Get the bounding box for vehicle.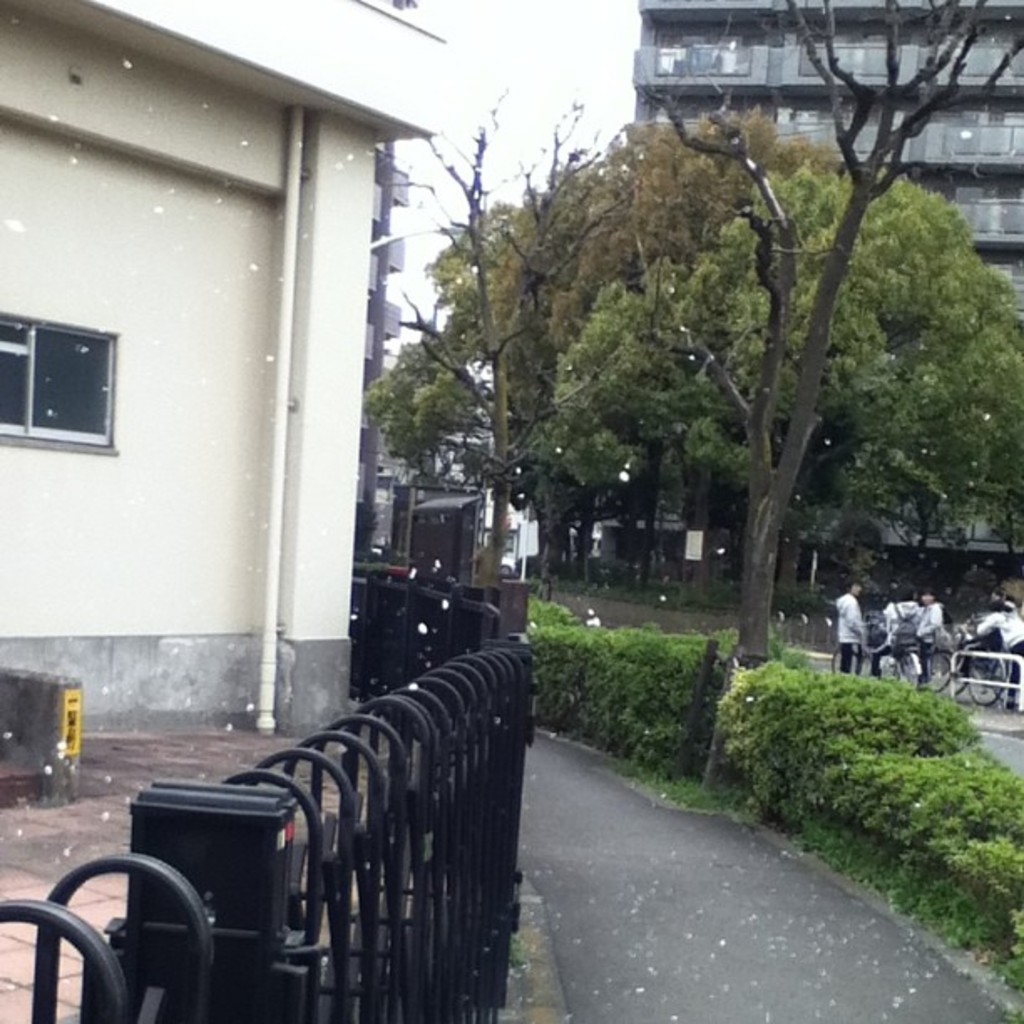
942 632 1007 706.
